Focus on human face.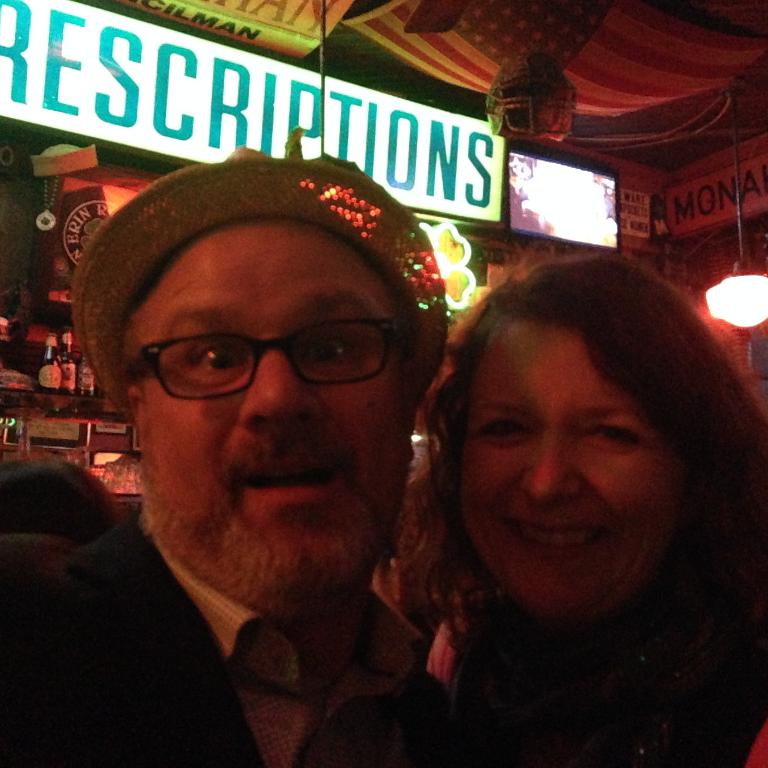
Focused at 450,326,667,619.
